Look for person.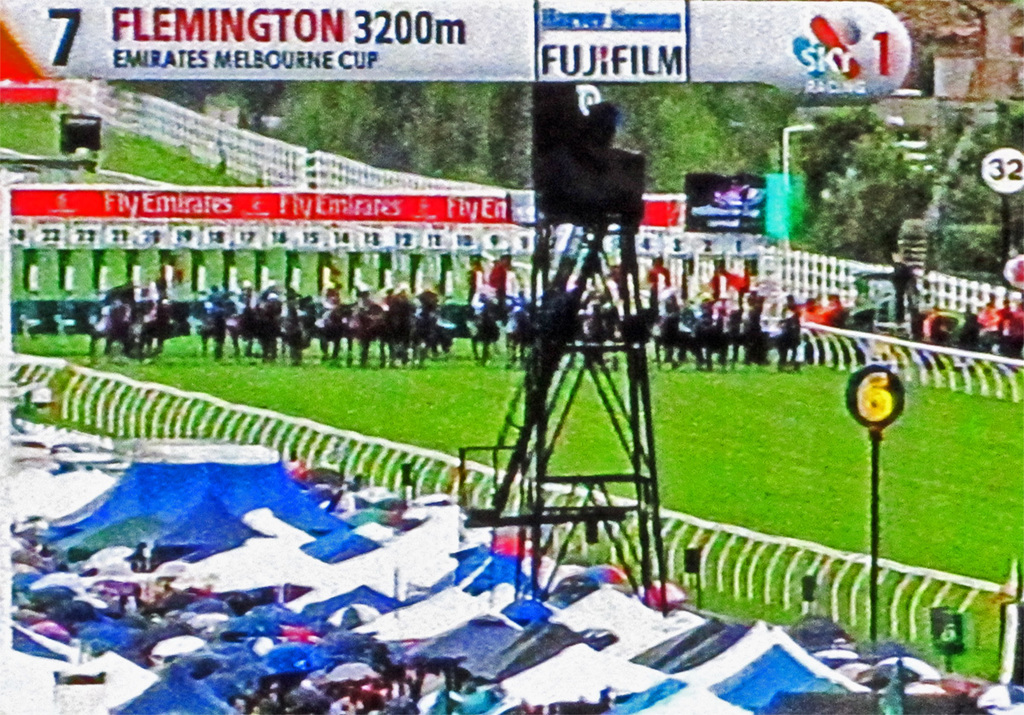
Found: [783, 294, 800, 338].
